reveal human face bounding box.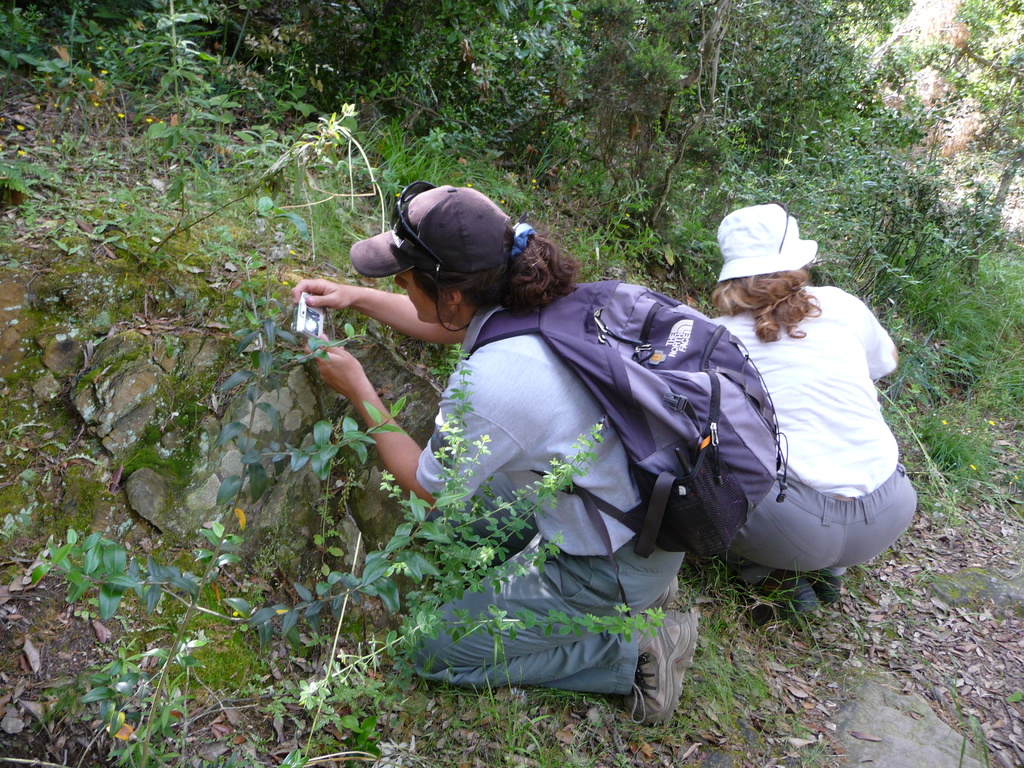
Revealed: <bbox>390, 269, 452, 326</bbox>.
